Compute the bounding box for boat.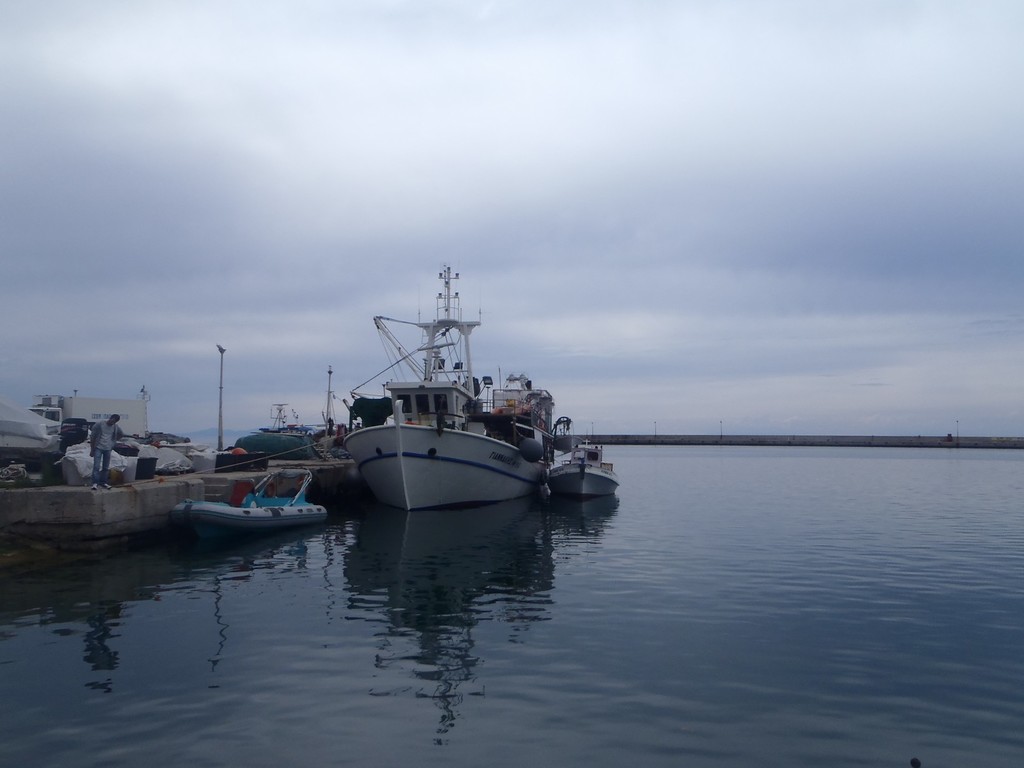
<bbox>161, 469, 342, 549</bbox>.
